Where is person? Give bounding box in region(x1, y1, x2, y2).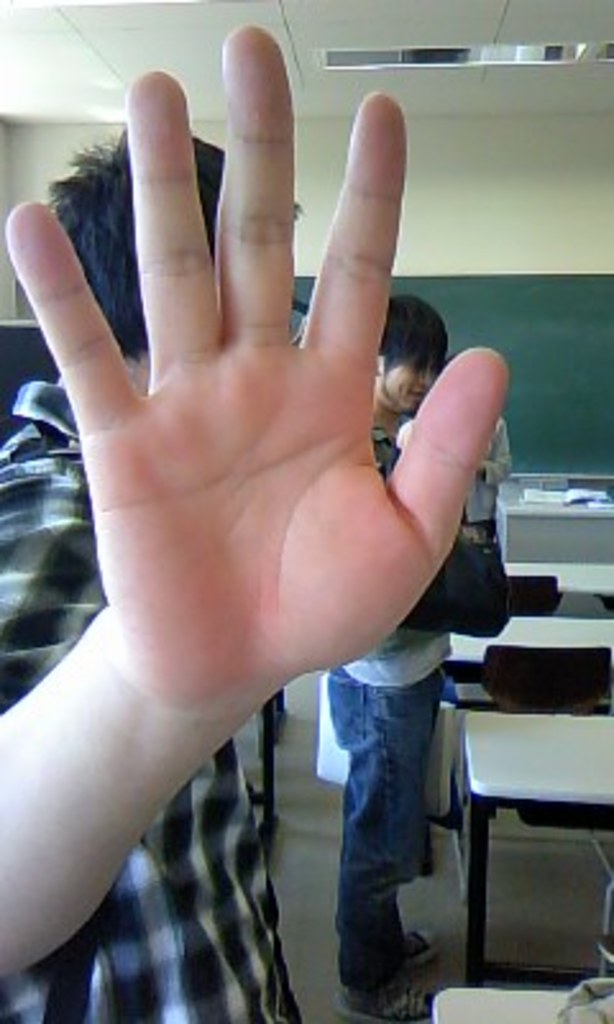
region(0, 20, 512, 1021).
